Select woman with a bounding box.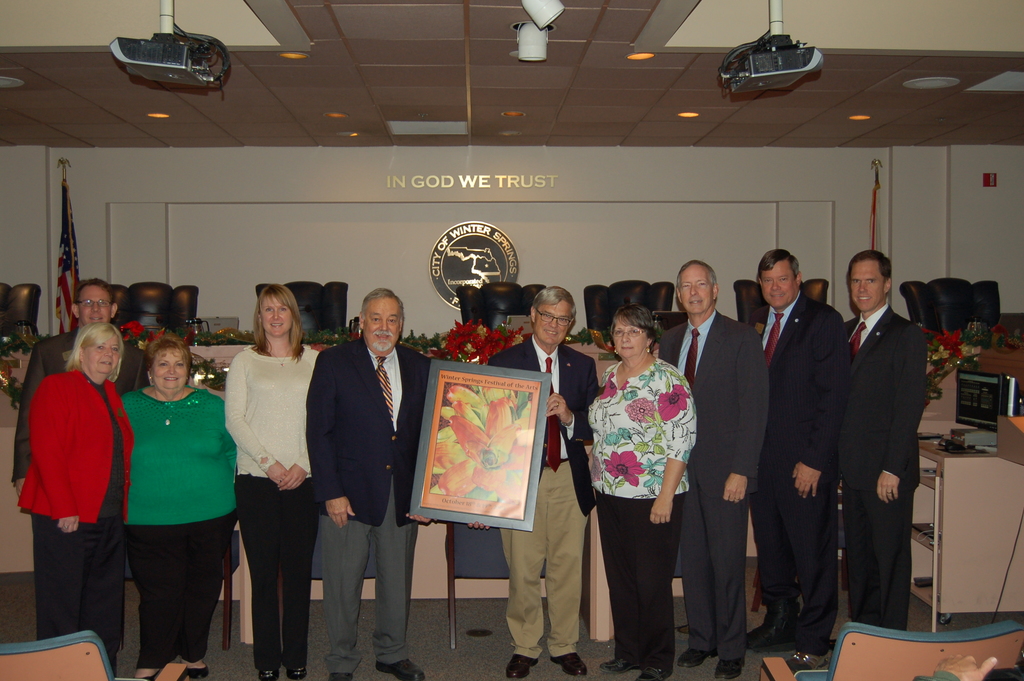
(18, 320, 135, 675).
